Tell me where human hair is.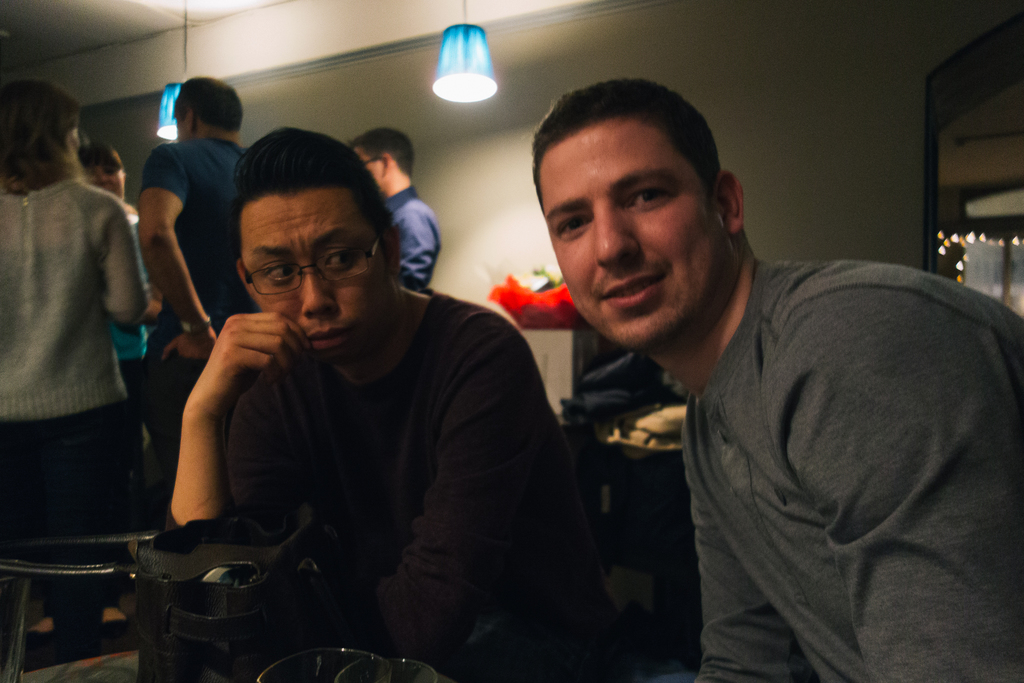
human hair is at l=77, t=140, r=120, b=167.
